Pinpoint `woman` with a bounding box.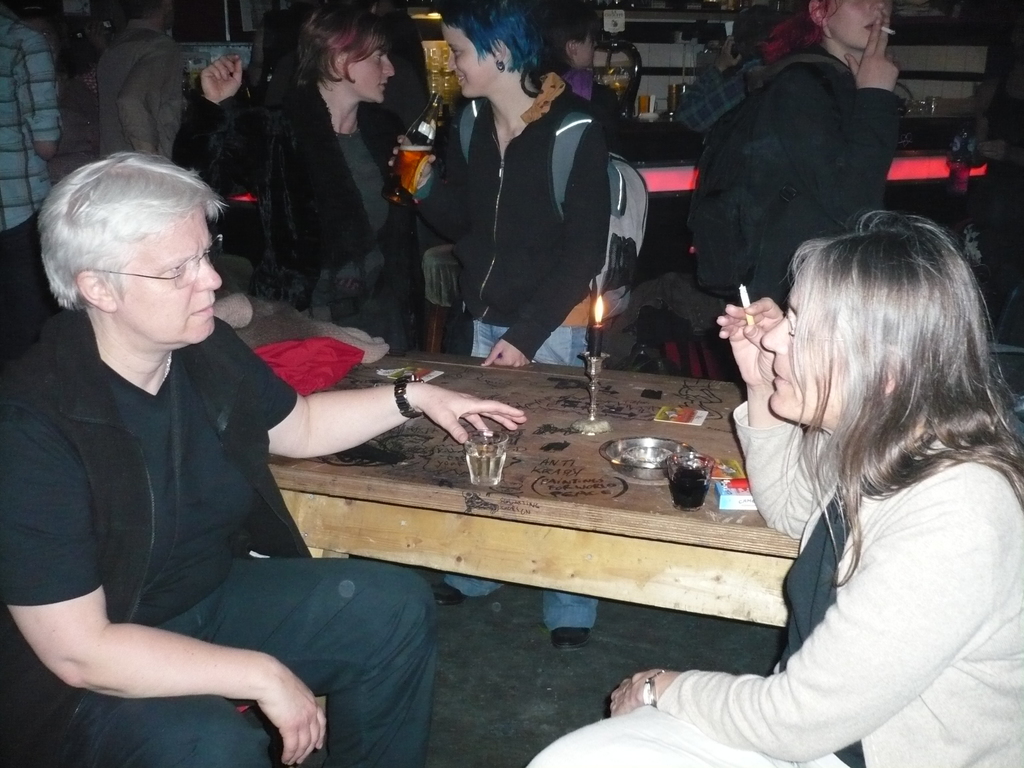
174, 0, 442, 338.
